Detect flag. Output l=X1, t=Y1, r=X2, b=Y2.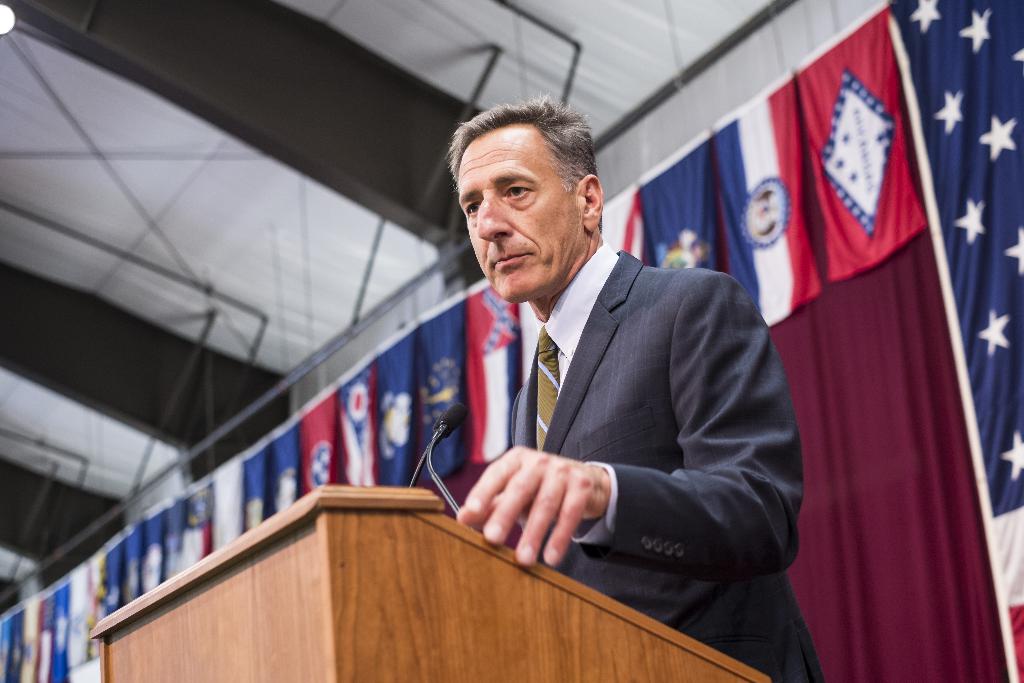
l=717, t=88, r=820, b=334.
